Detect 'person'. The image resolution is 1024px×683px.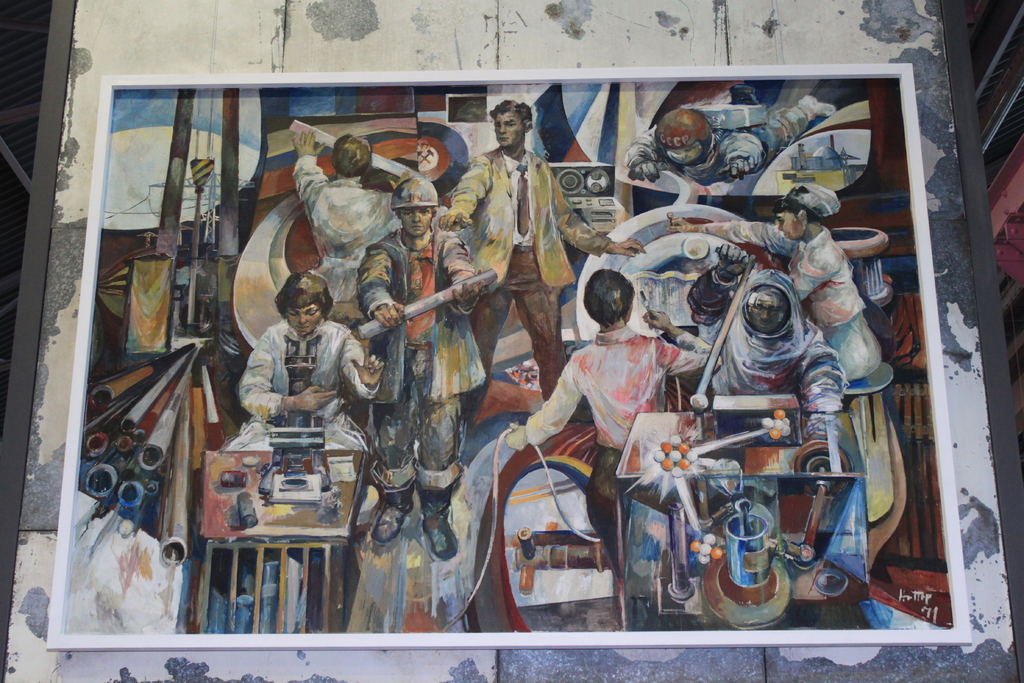
box=[356, 177, 492, 562].
